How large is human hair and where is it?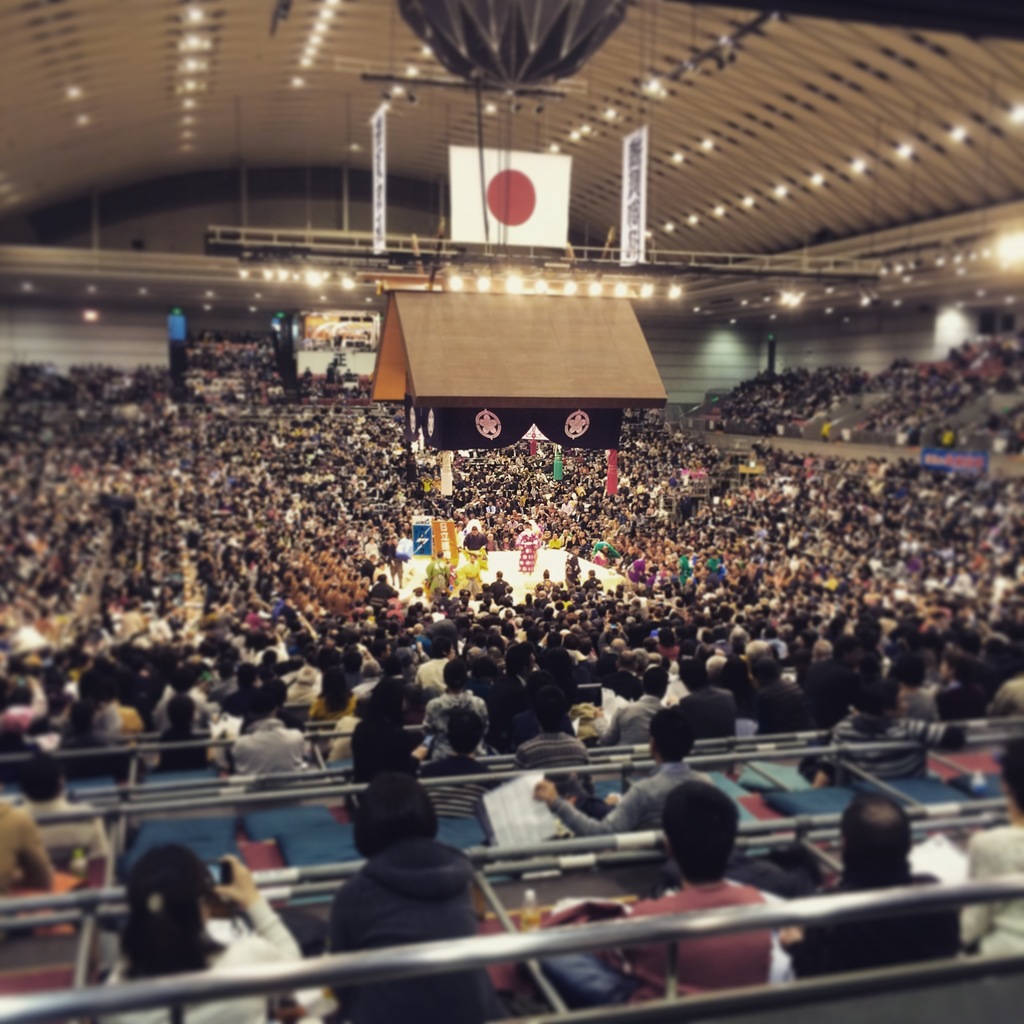
Bounding box: (x1=838, y1=788, x2=917, y2=874).
